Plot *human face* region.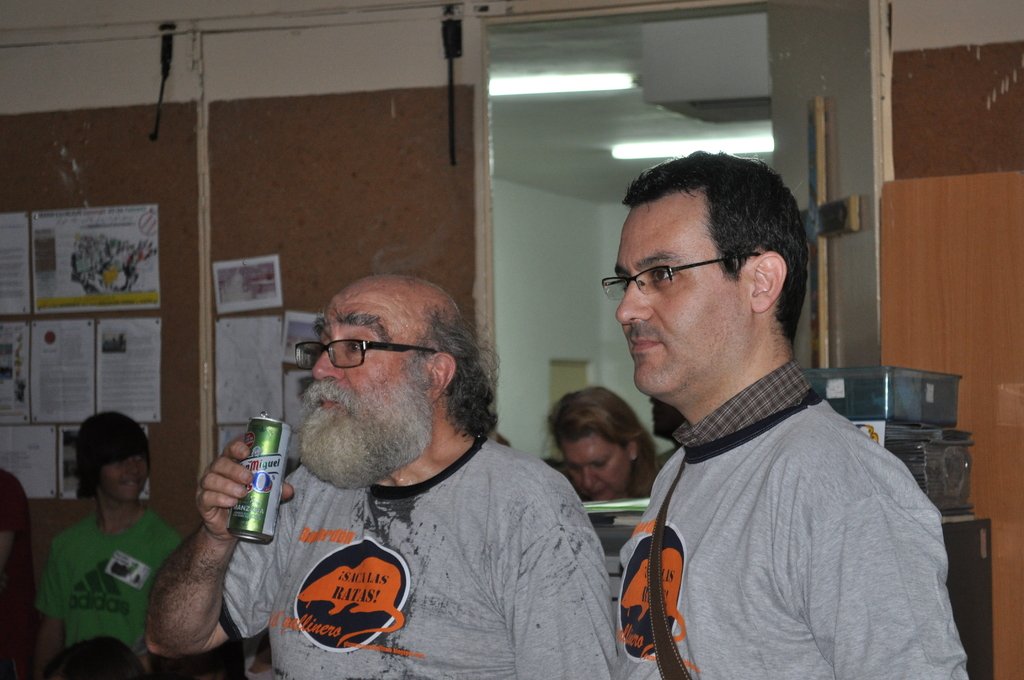
Plotted at {"left": 311, "top": 287, "right": 436, "bottom": 444}.
